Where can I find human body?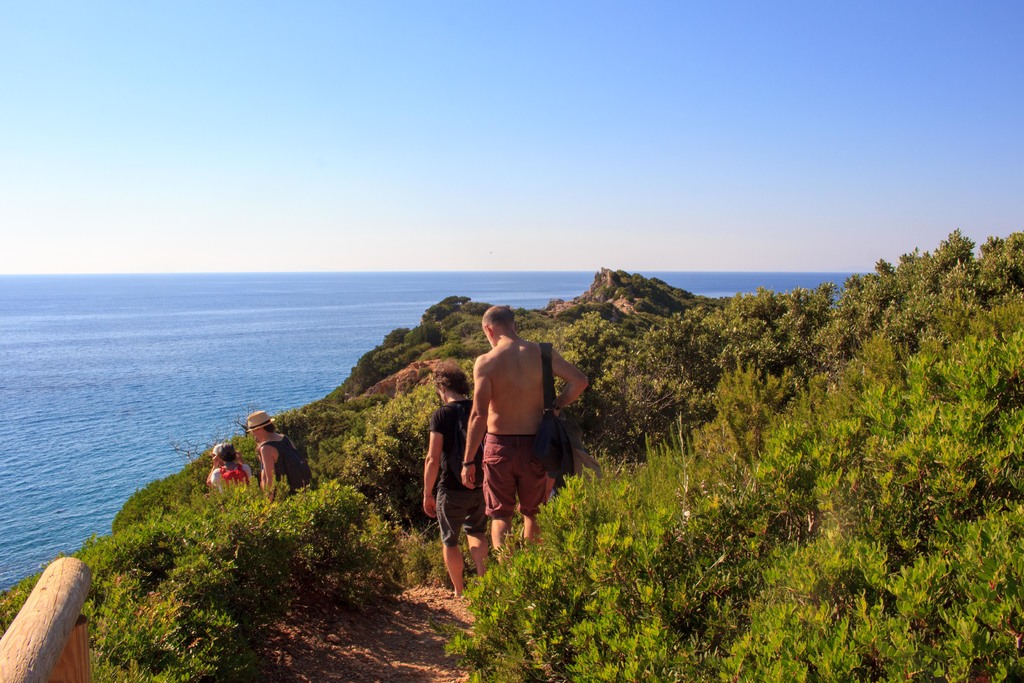
You can find it at l=202, t=440, r=255, b=500.
